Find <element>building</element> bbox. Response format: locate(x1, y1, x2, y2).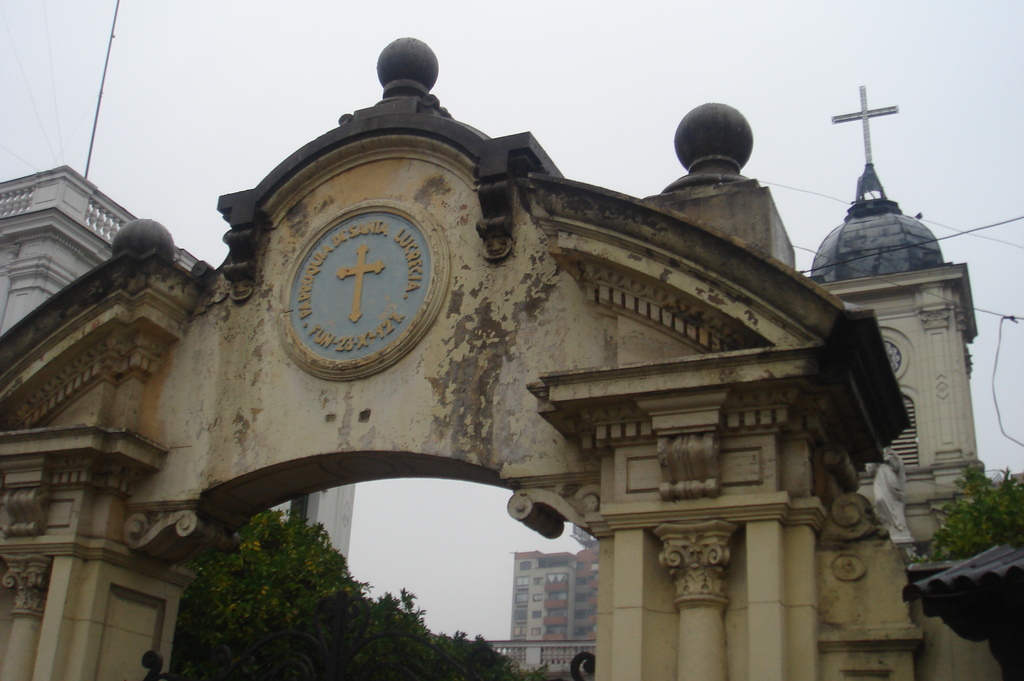
locate(0, 160, 356, 571).
